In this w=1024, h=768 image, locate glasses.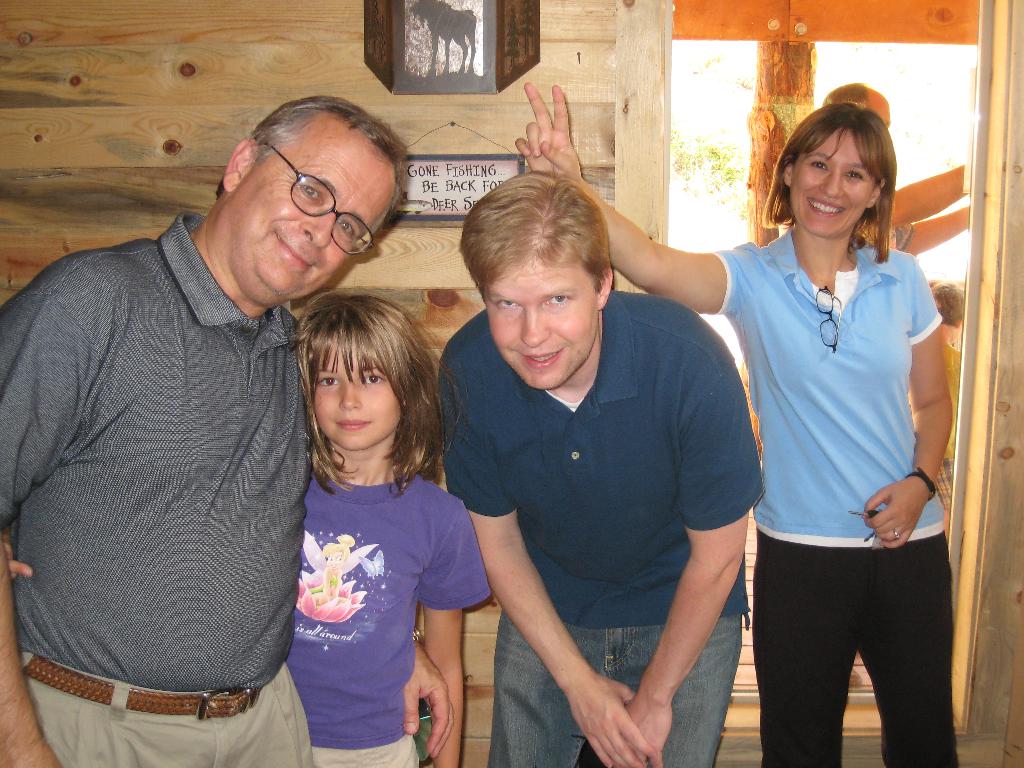
Bounding box: <box>244,159,367,236</box>.
